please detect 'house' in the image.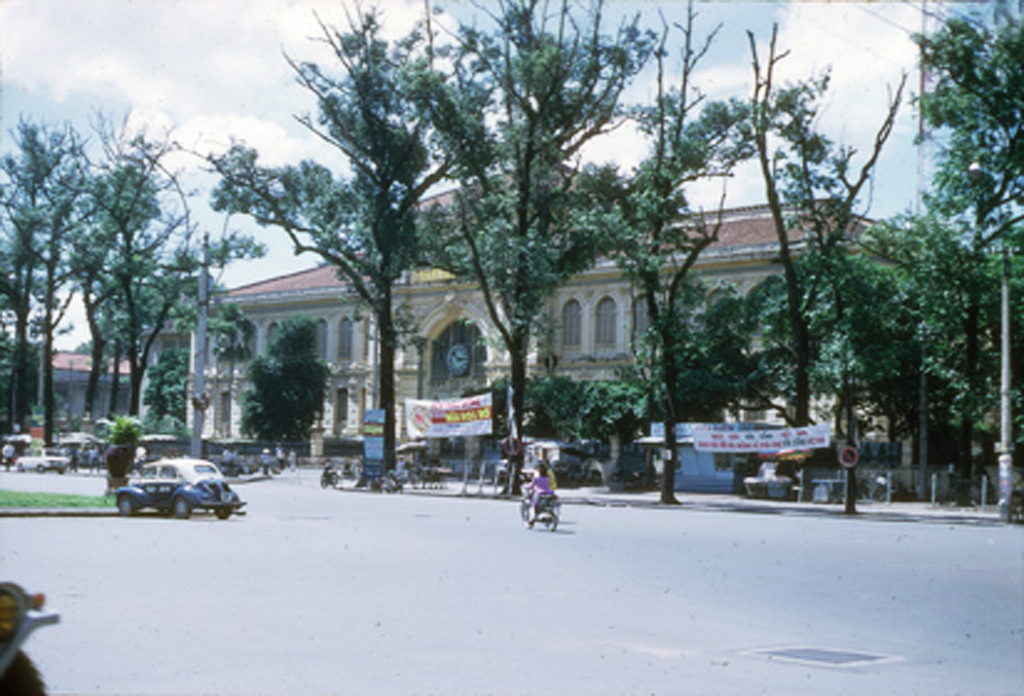
(194, 70, 797, 510).
